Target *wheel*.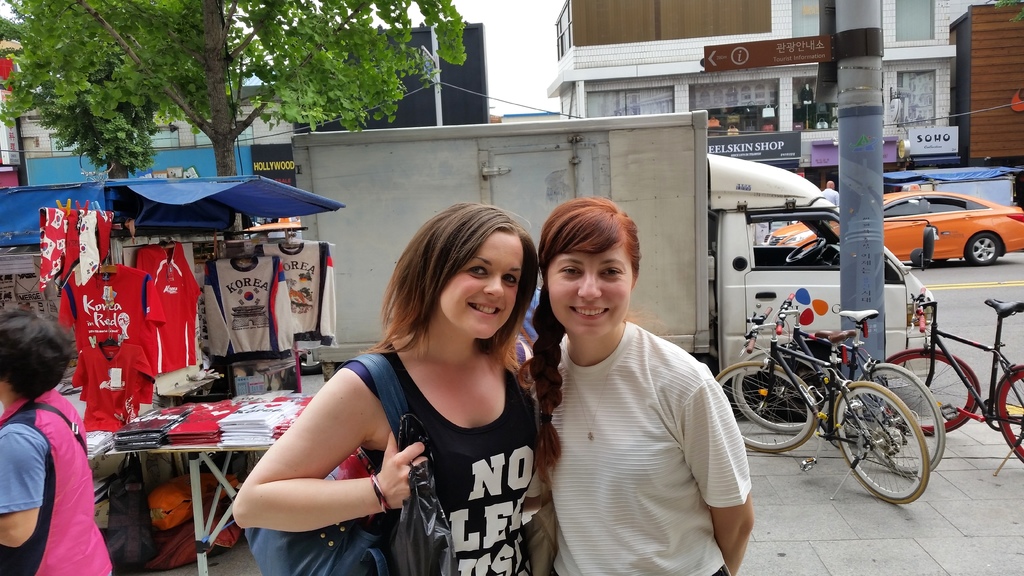
Target region: bbox=[786, 236, 828, 262].
